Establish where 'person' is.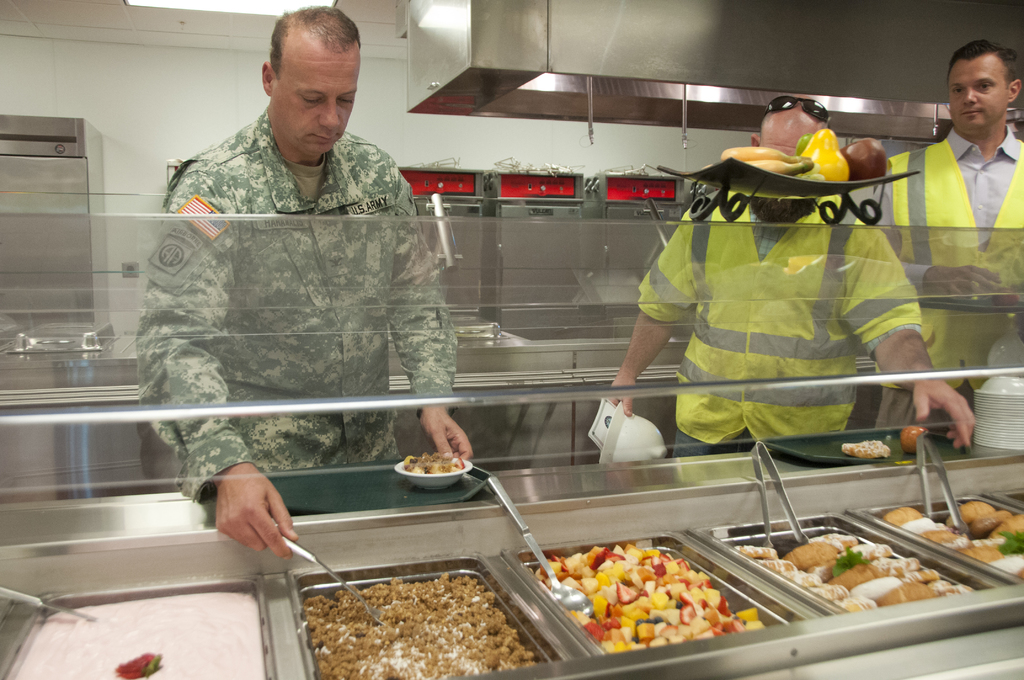
Established at <box>139,4,474,558</box>.
